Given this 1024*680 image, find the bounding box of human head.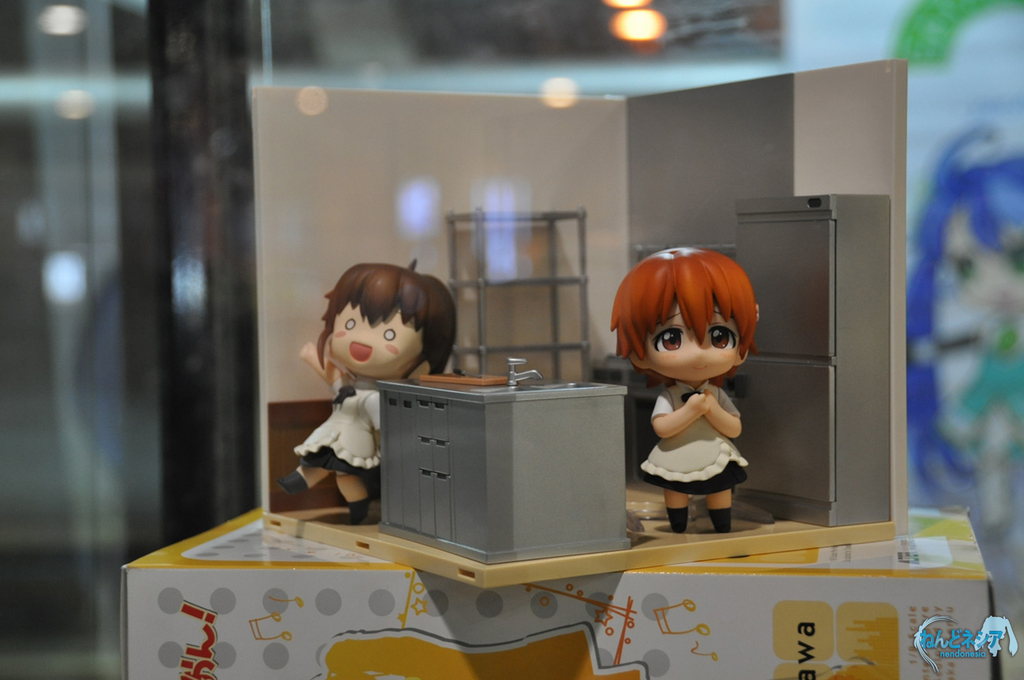
region(310, 261, 460, 386).
